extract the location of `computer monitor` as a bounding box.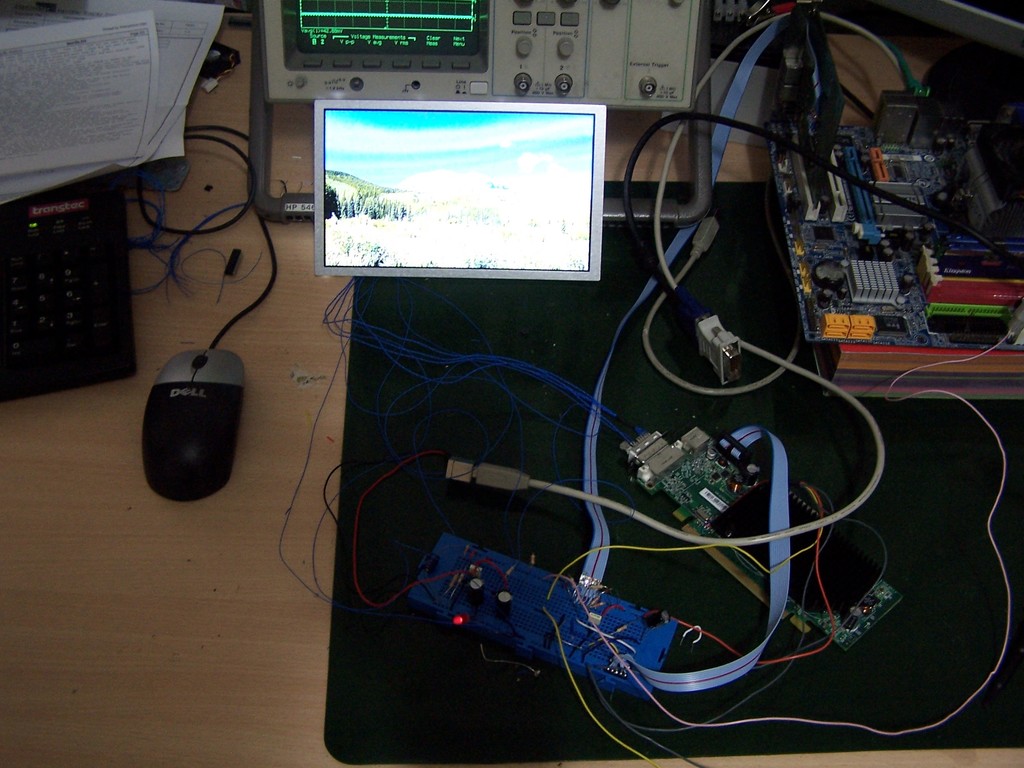
box(312, 93, 607, 285).
